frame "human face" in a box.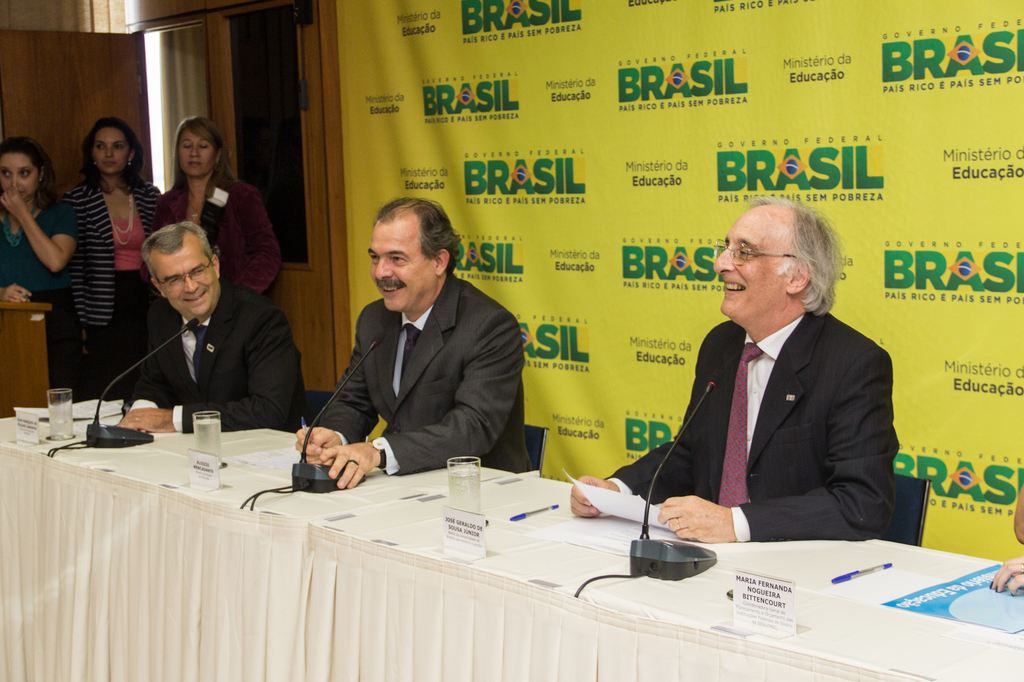
[x1=179, y1=130, x2=219, y2=176].
